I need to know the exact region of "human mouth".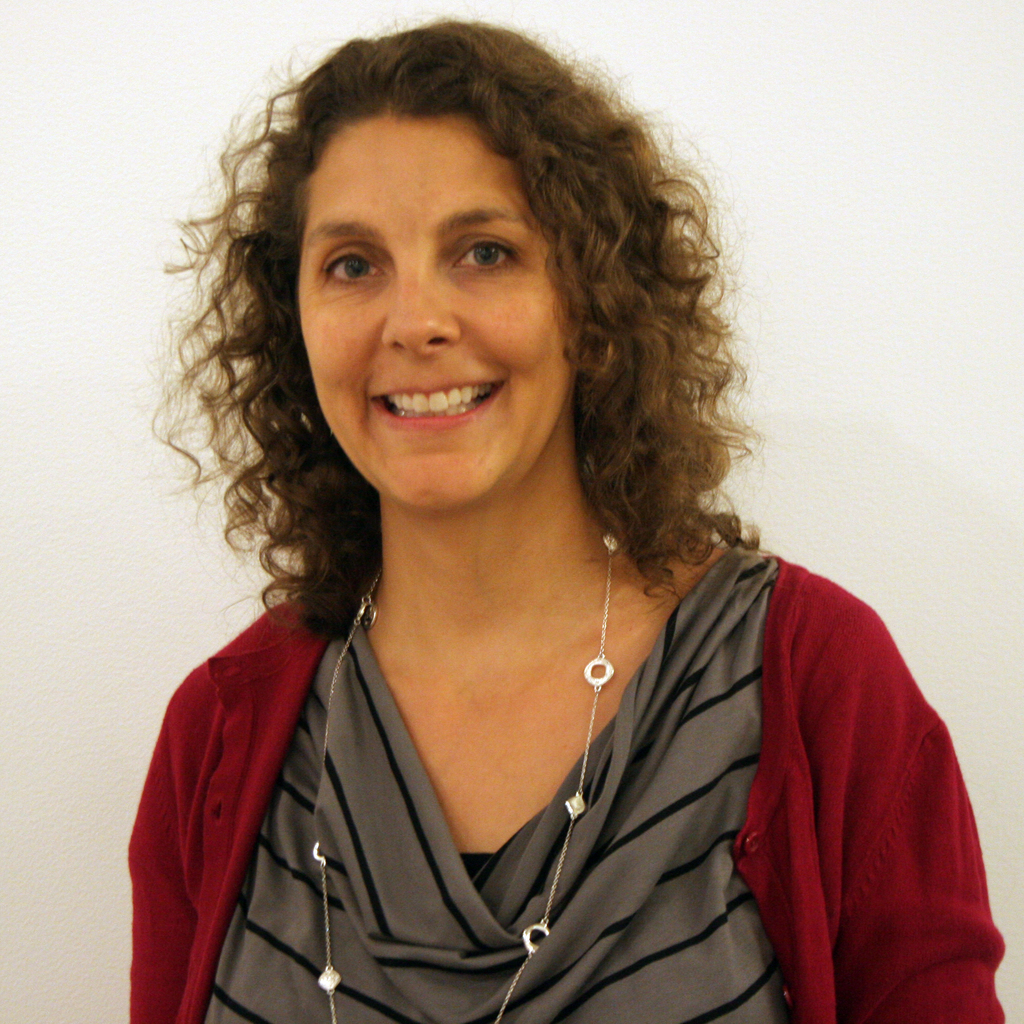
Region: <region>371, 378, 504, 429</region>.
